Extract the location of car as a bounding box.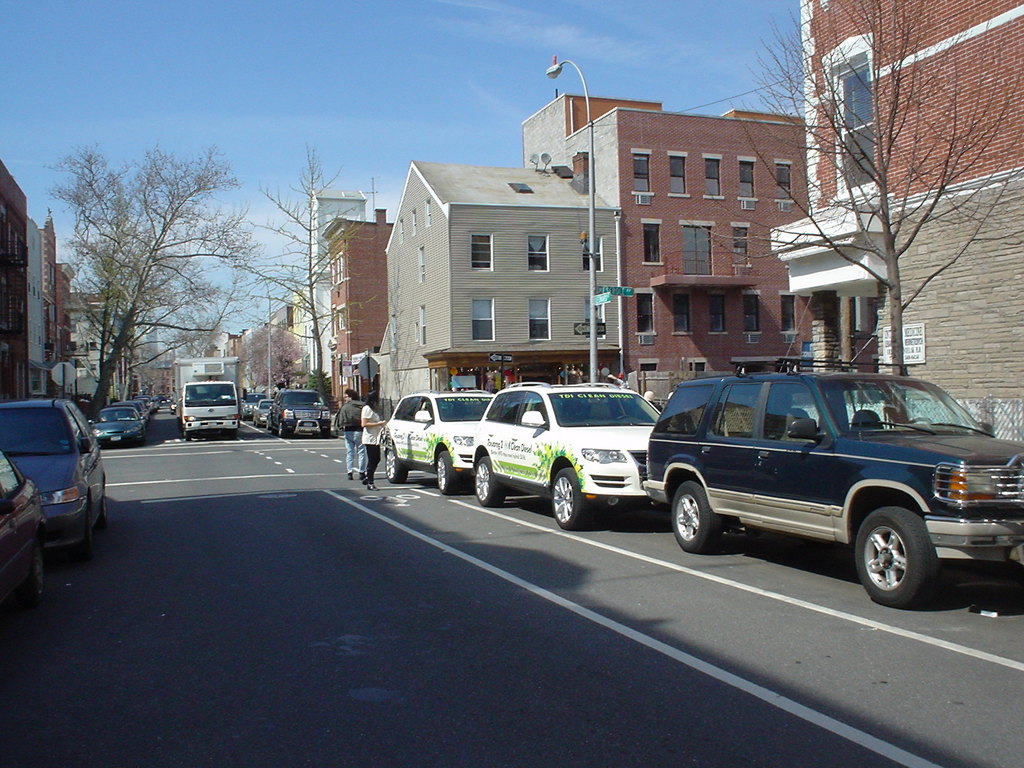
641,354,1019,608.
